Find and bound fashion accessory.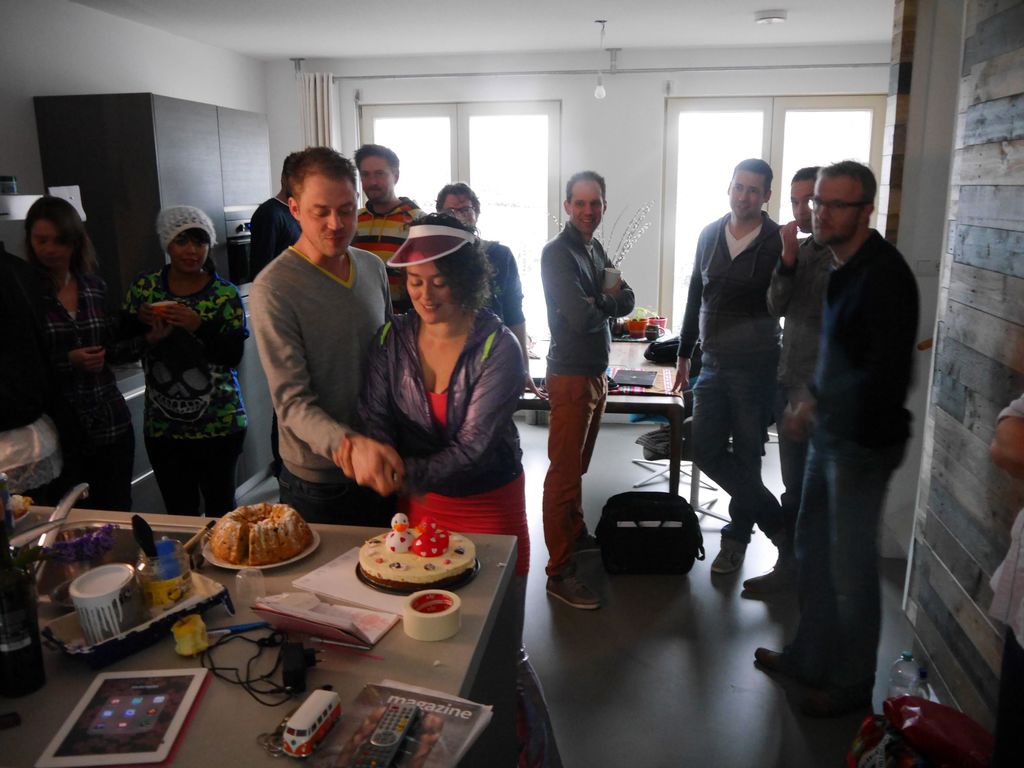
Bound: Rect(801, 192, 861, 212).
